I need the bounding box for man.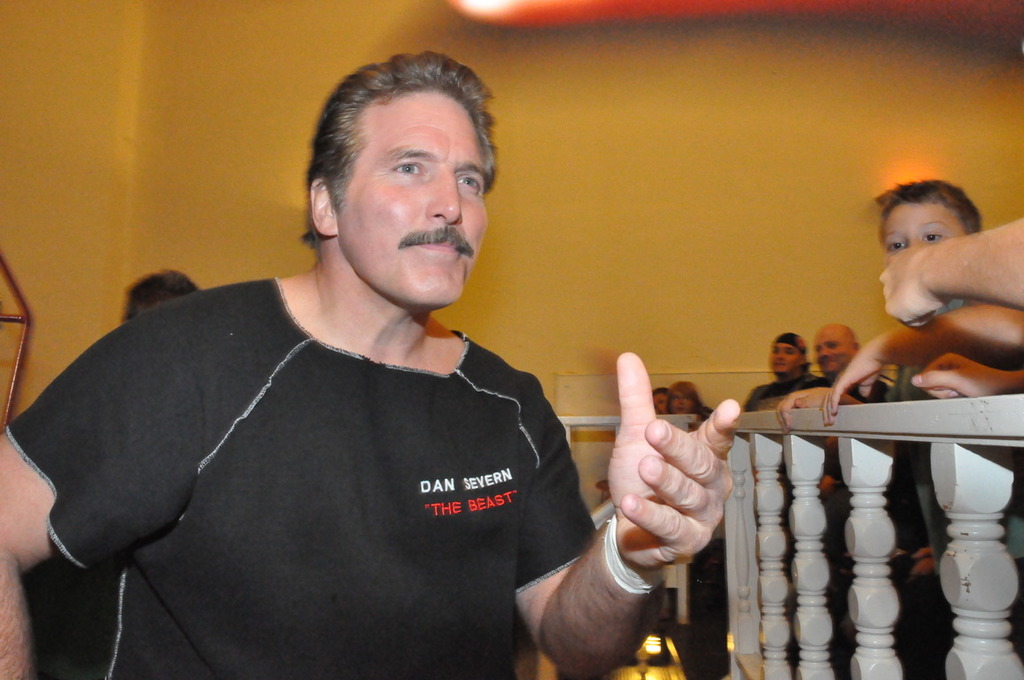
Here it is: (772, 322, 868, 435).
